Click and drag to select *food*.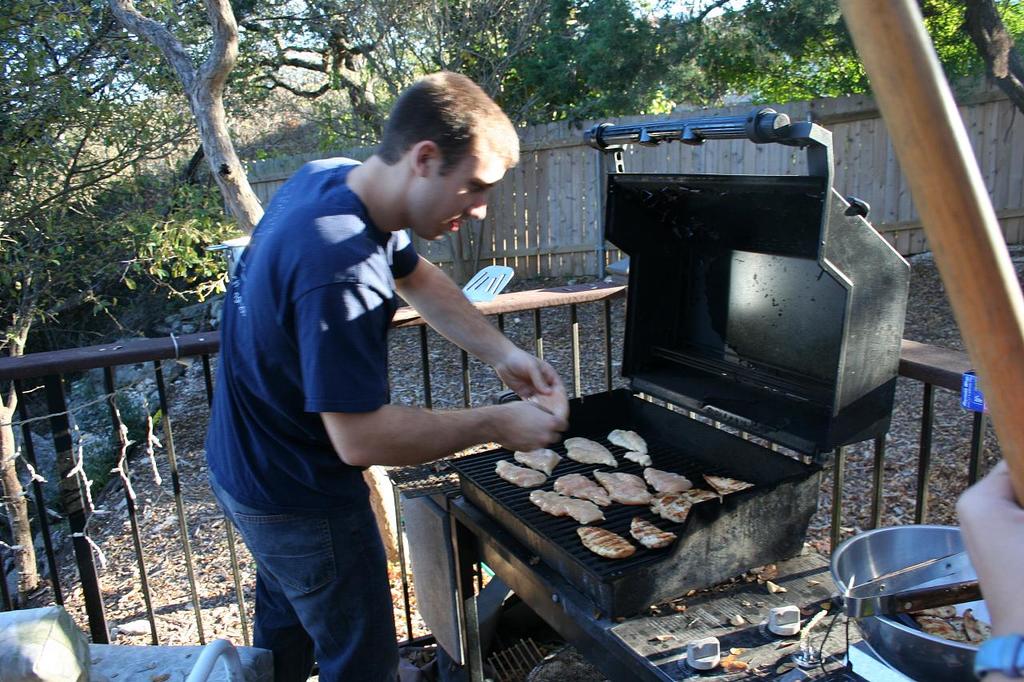
Selection: rect(641, 464, 693, 494).
